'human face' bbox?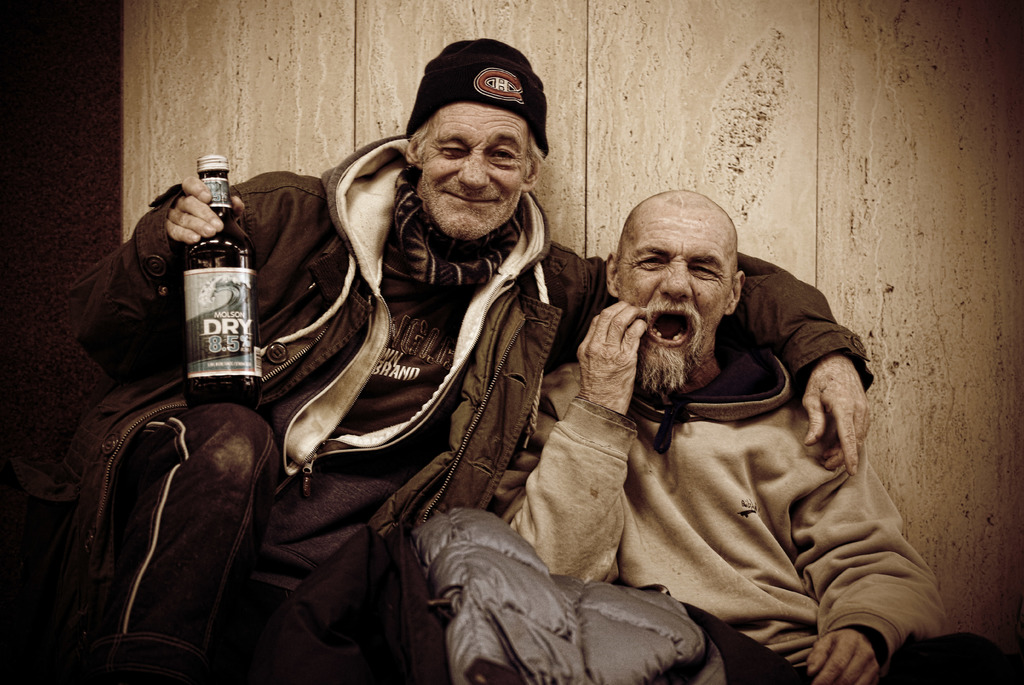
<bbox>419, 102, 534, 240</bbox>
